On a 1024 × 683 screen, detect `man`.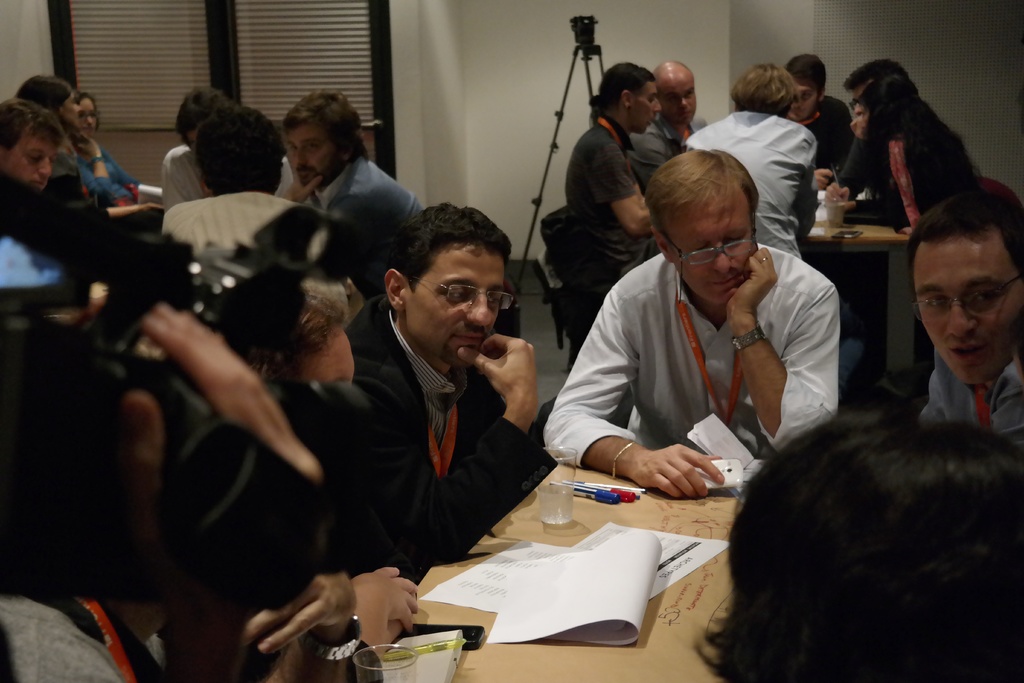
bbox=(544, 149, 838, 499).
